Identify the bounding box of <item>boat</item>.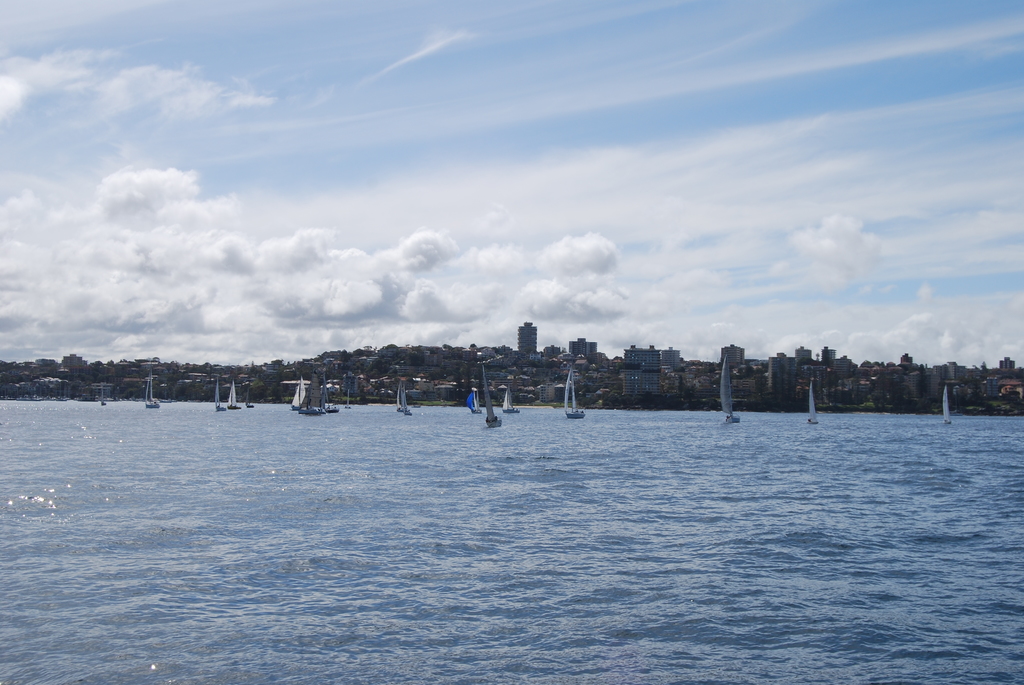
{"x1": 806, "y1": 377, "x2": 820, "y2": 428}.
